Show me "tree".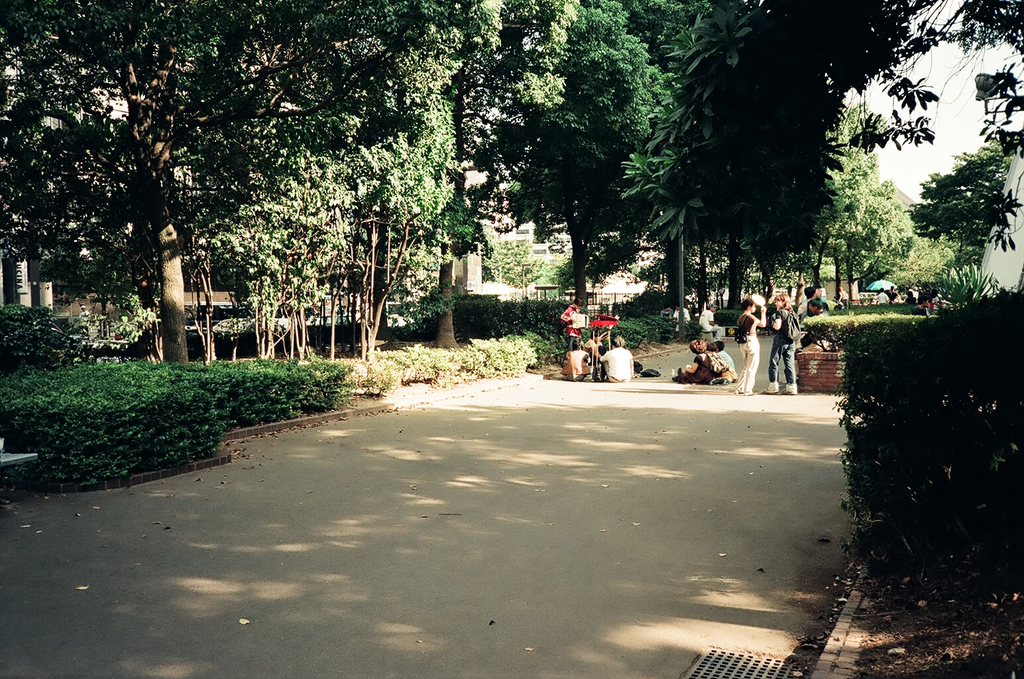
"tree" is here: (883, 158, 941, 290).
